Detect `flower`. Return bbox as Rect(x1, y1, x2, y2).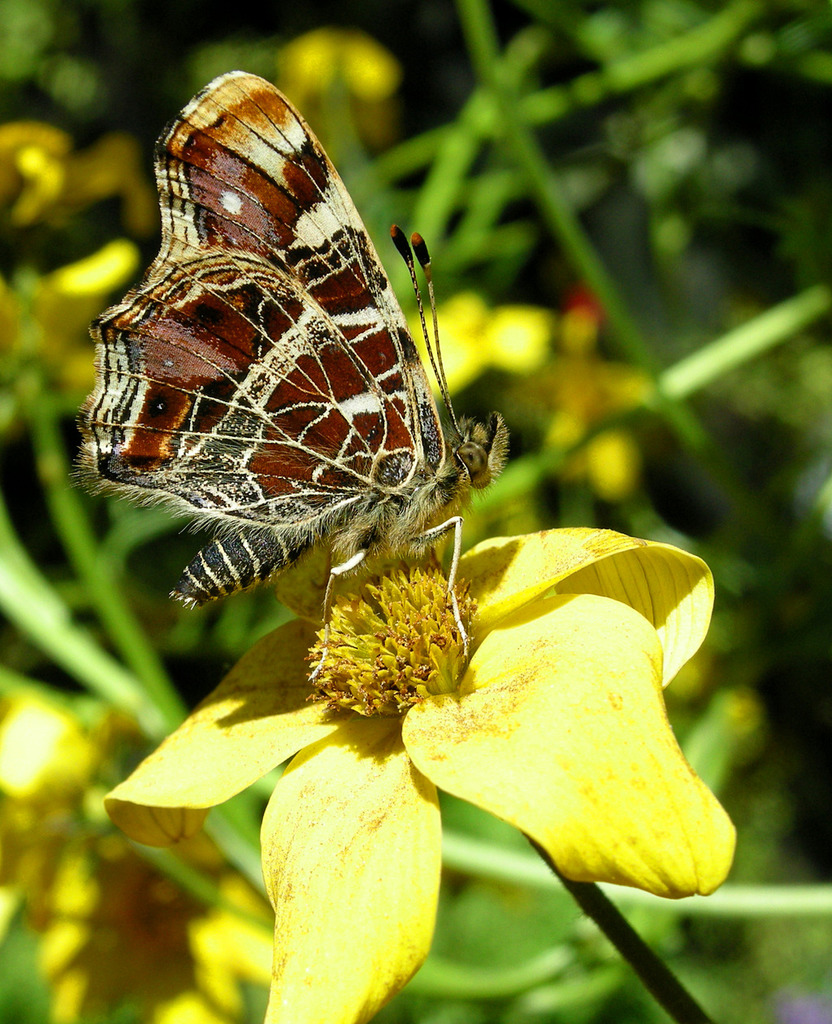
Rect(0, 244, 137, 397).
